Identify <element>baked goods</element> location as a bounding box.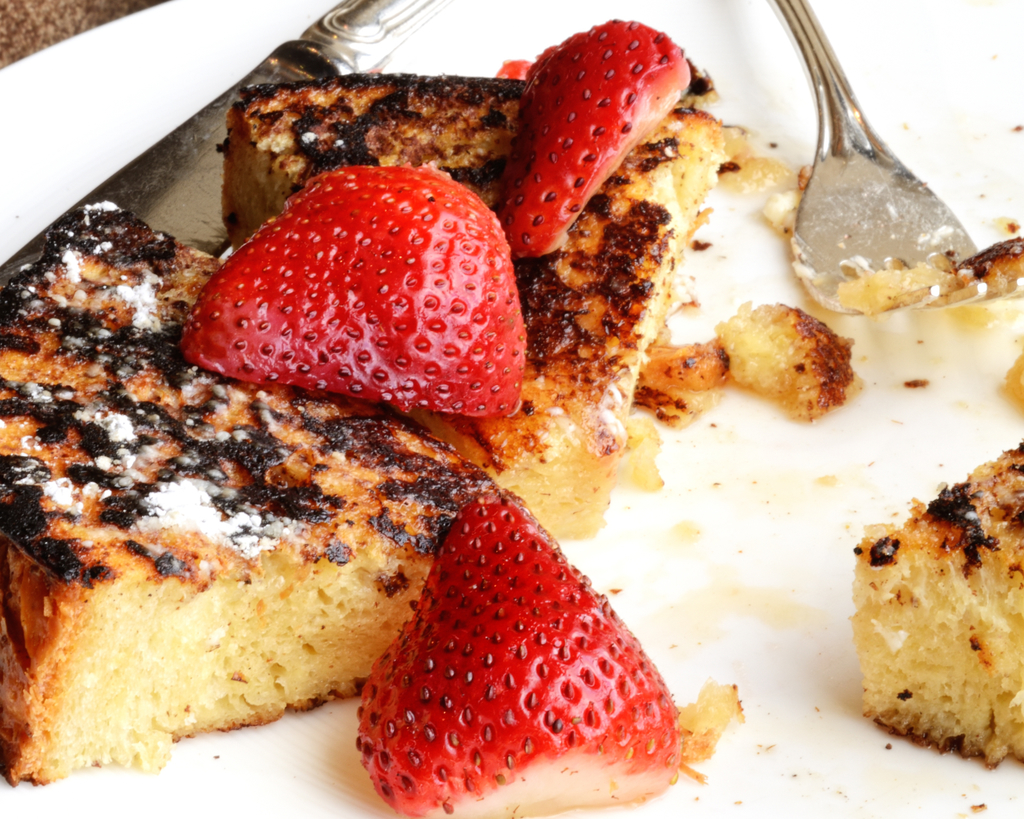
select_region(0, 197, 499, 479).
